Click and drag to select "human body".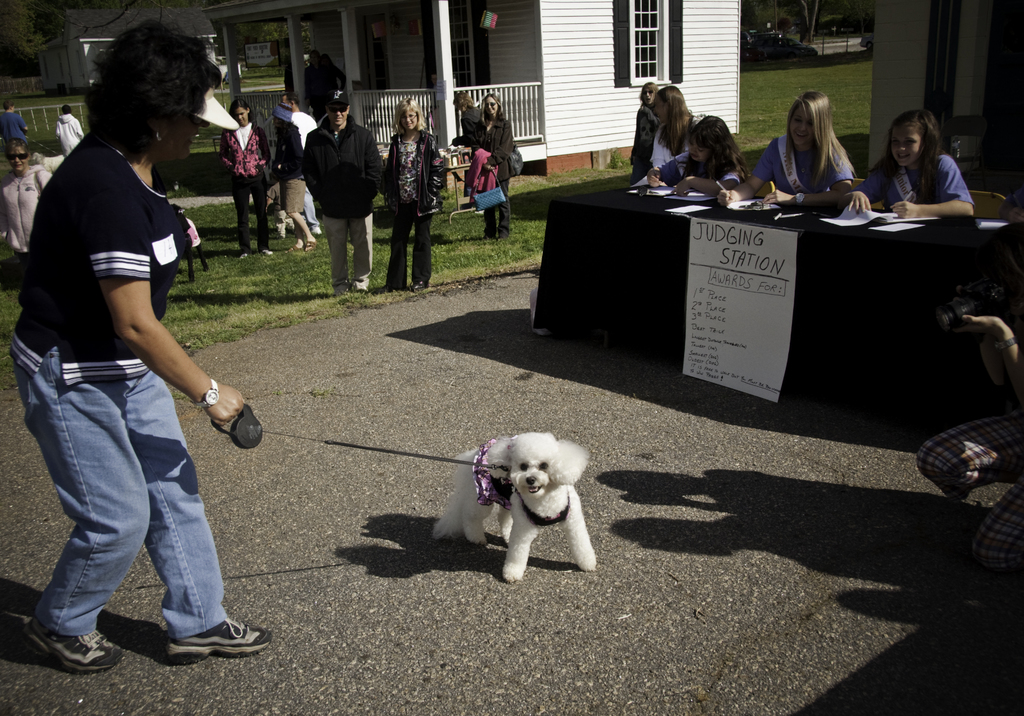
Selection: bbox=[634, 151, 740, 195].
